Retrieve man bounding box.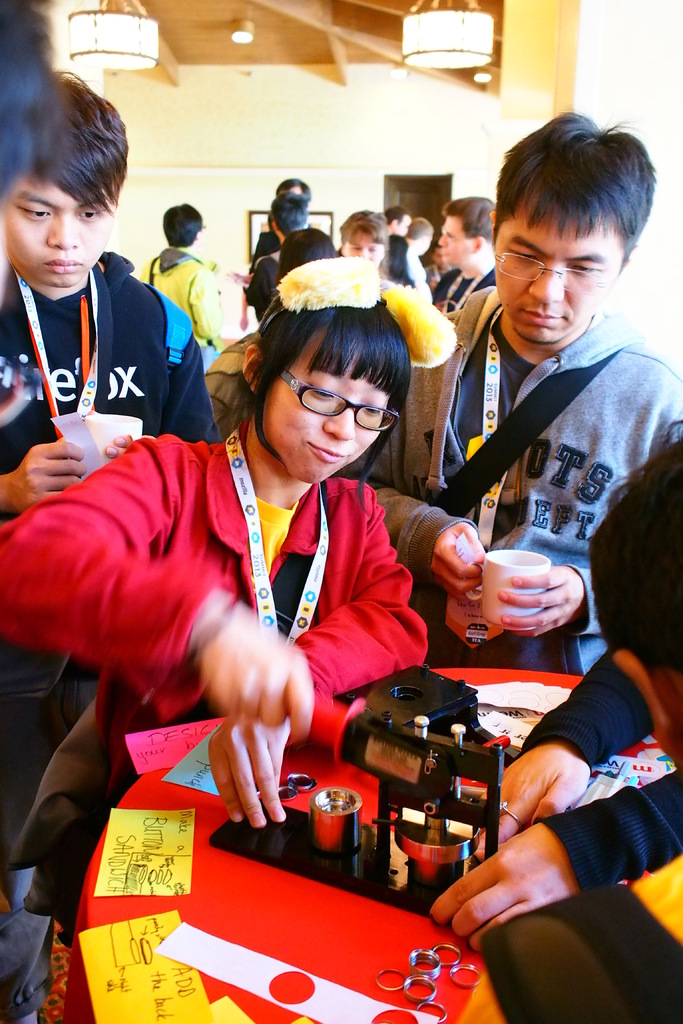
Bounding box: Rect(262, 193, 331, 259).
